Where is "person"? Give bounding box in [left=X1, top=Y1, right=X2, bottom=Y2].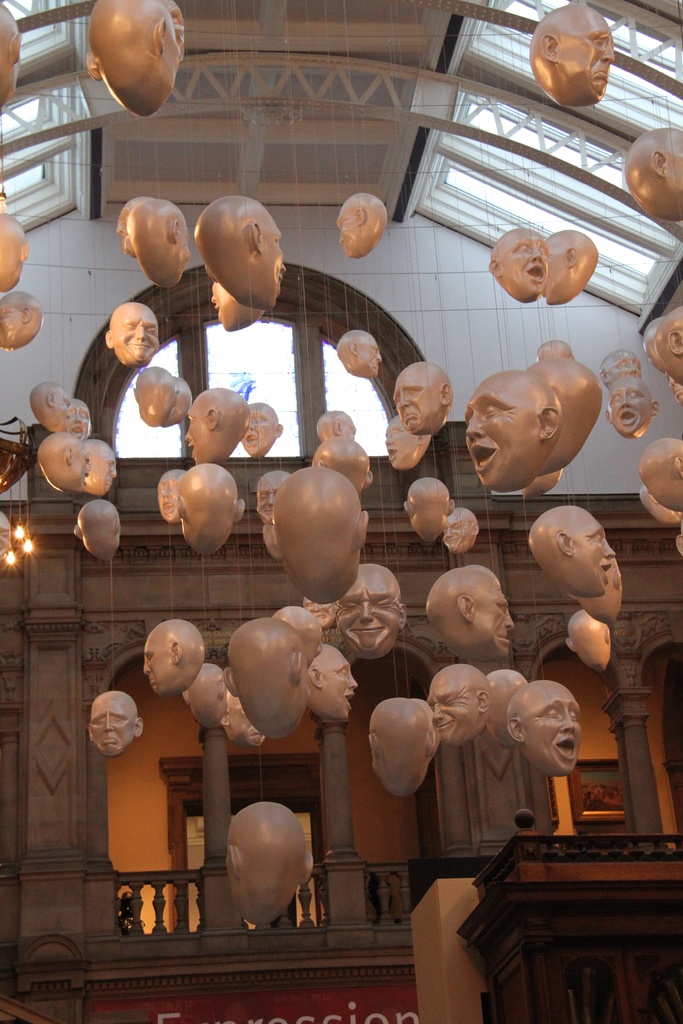
[left=504, top=680, right=593, bottom=772].
